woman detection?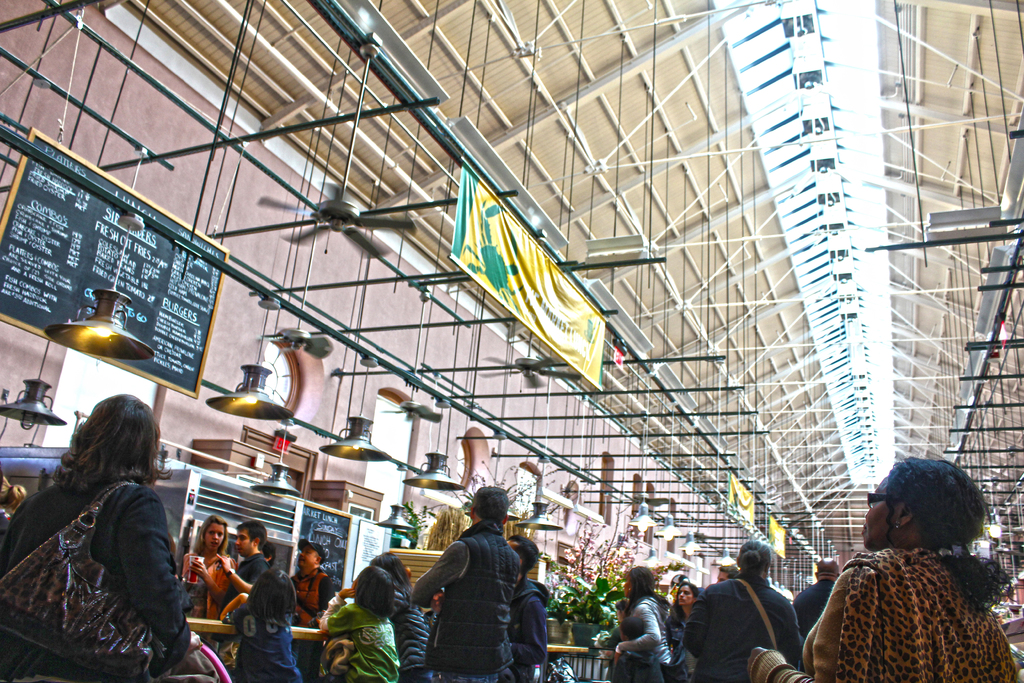
<box>744,447,1023,682</box>
